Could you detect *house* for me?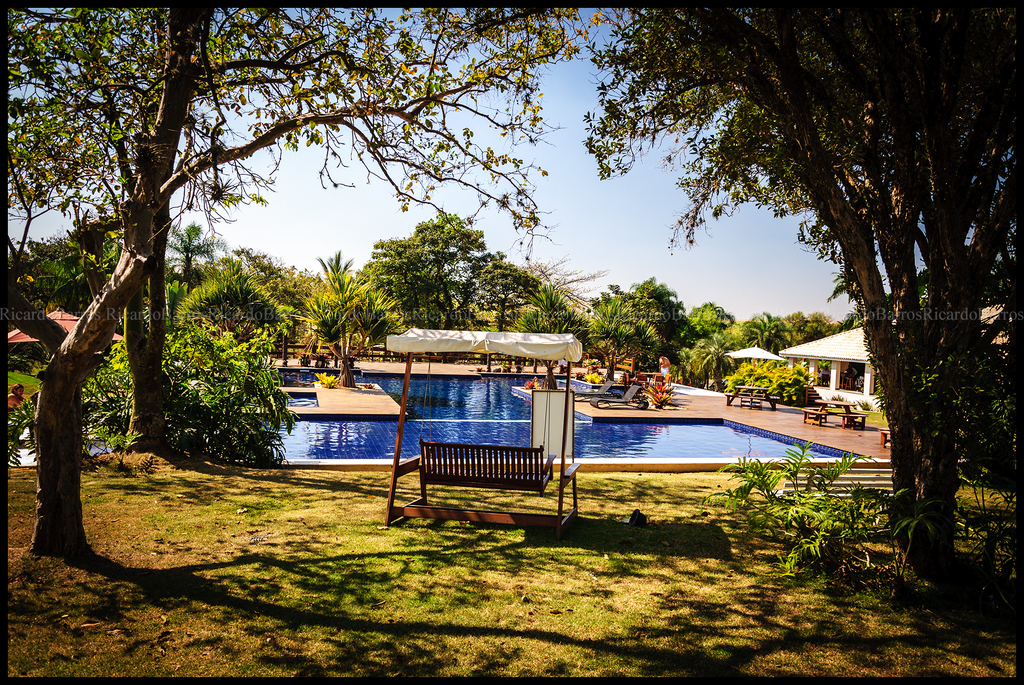
Detection result: box(13, 290, 119, 391).
